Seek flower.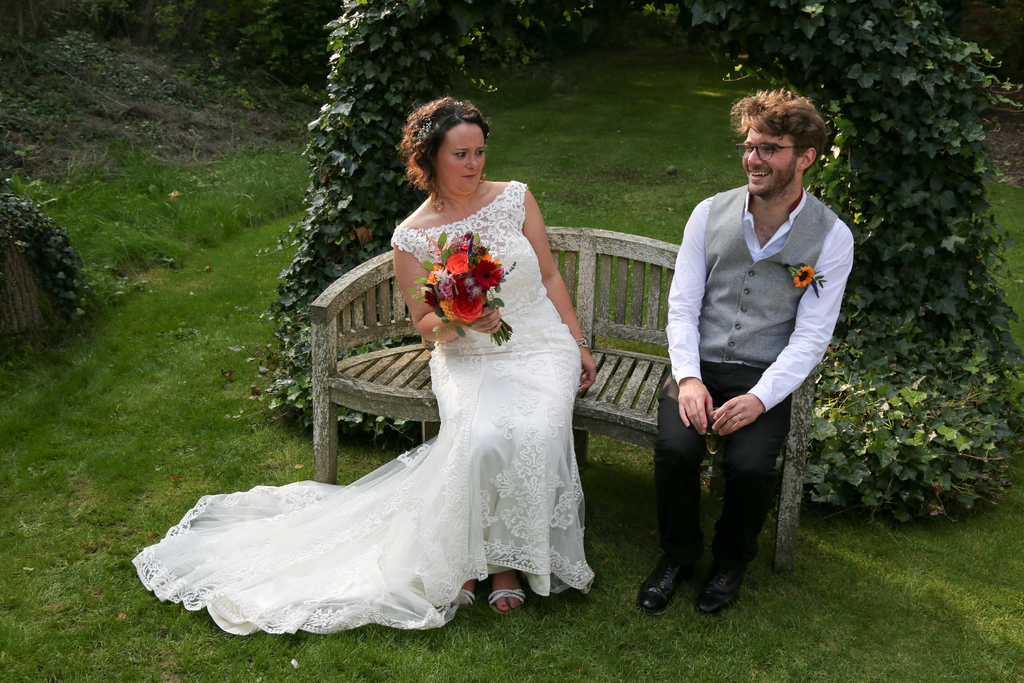
locate(792, 262, 816, 288).
